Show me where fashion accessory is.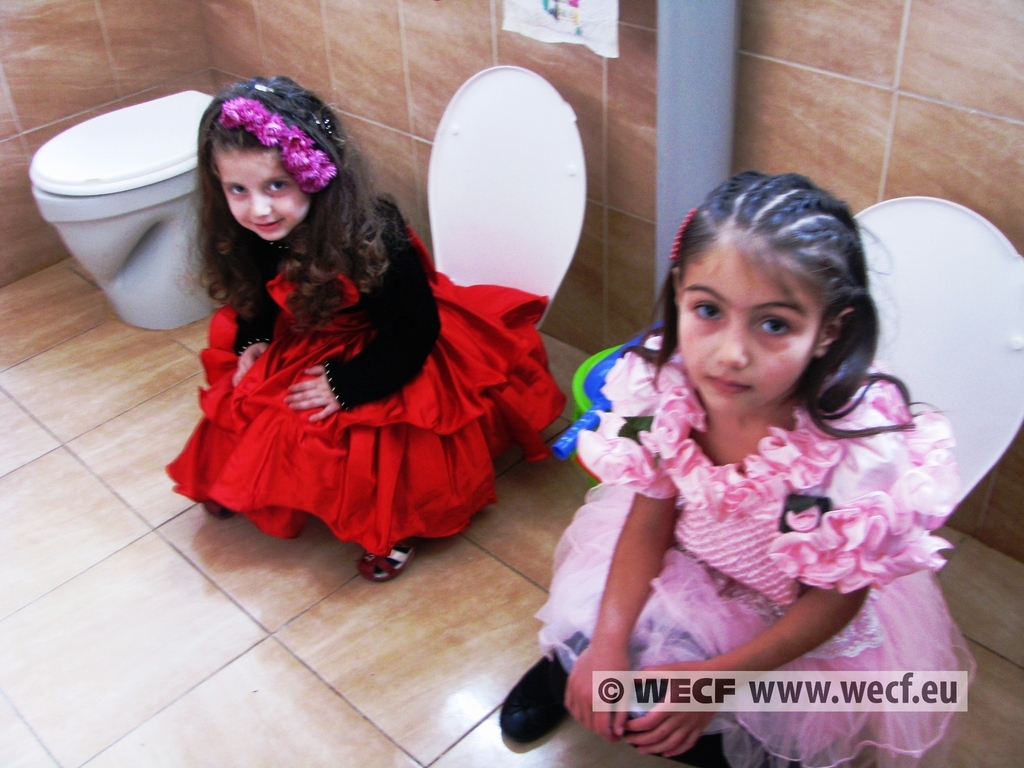
fashion accessory is at box=[351, 539, 426, 589].
